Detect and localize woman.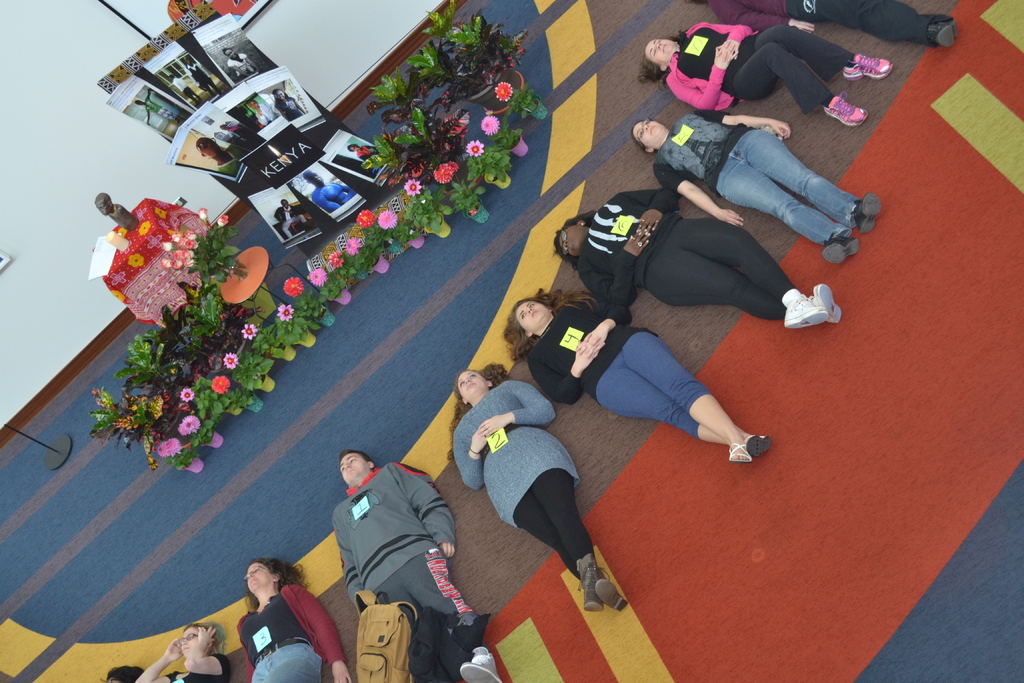
Localized at pyautogui.locateOnScreen(551, 186, 845, 336).
